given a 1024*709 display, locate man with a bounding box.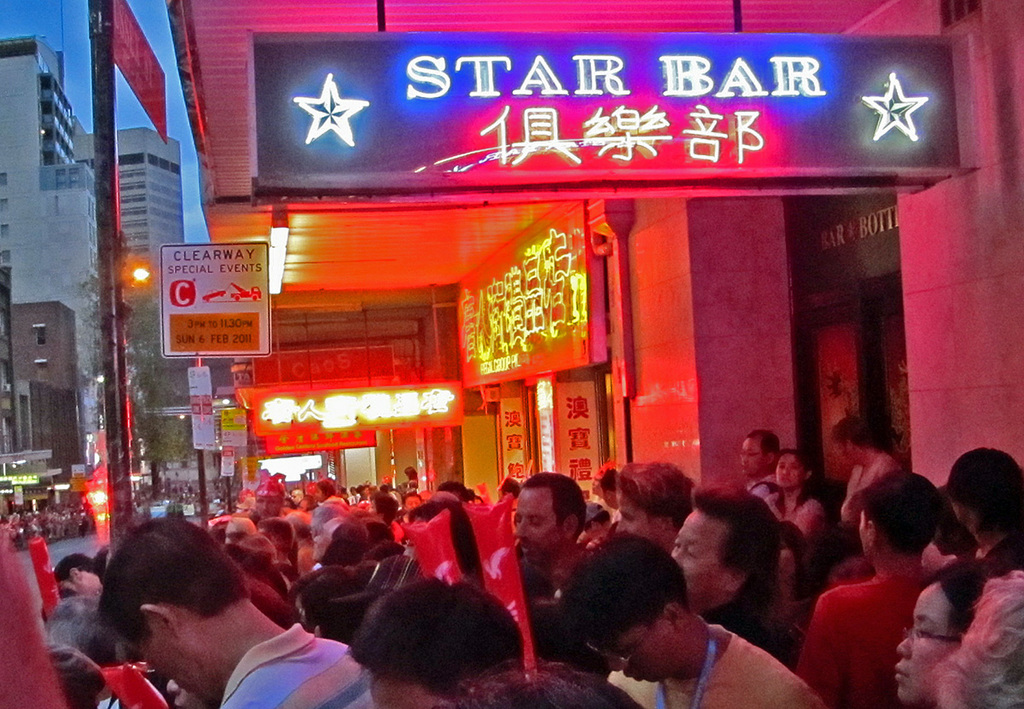
Located: <box>614,462,694,551</box>.
